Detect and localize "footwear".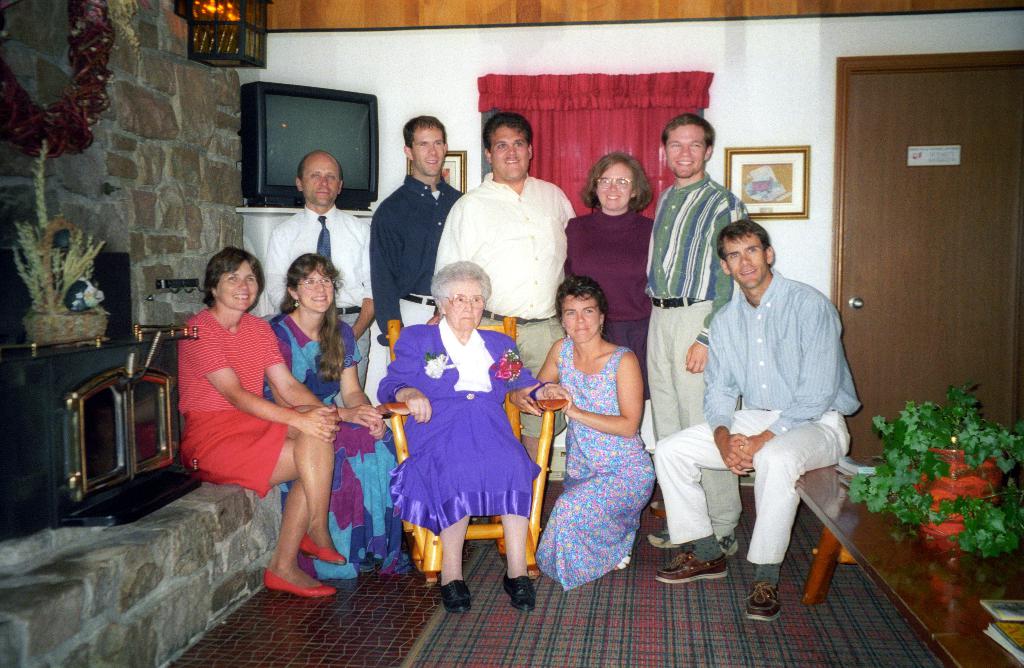
Localized at {"left": 657, "top": 554, "right": 728, "bottom": 580}.
